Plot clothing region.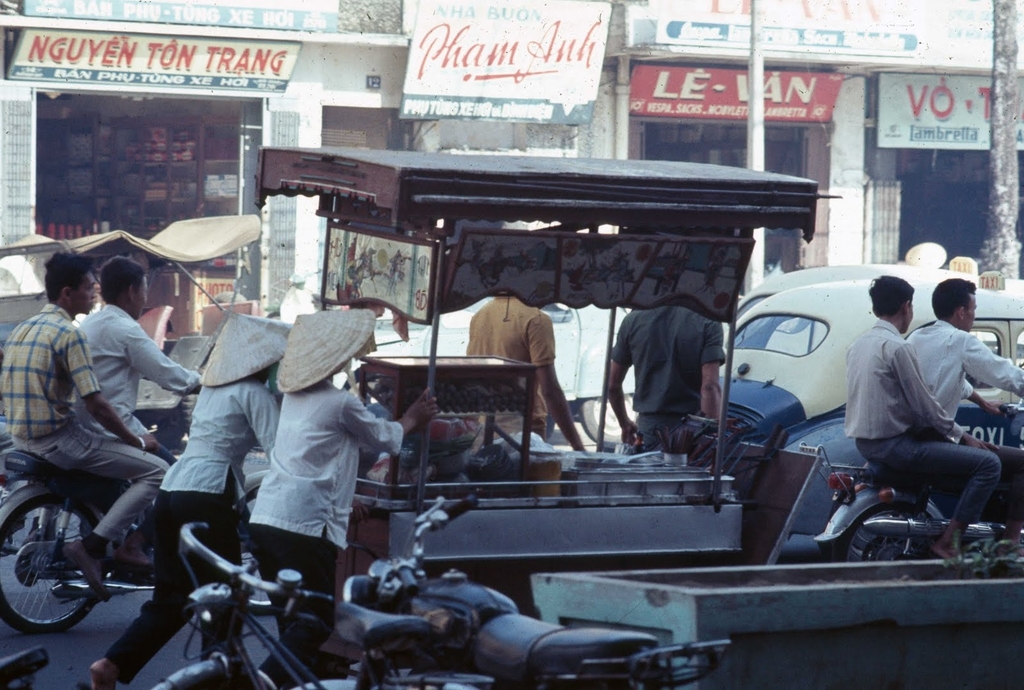
Plotted at <box>102,374,280,683</box>.
